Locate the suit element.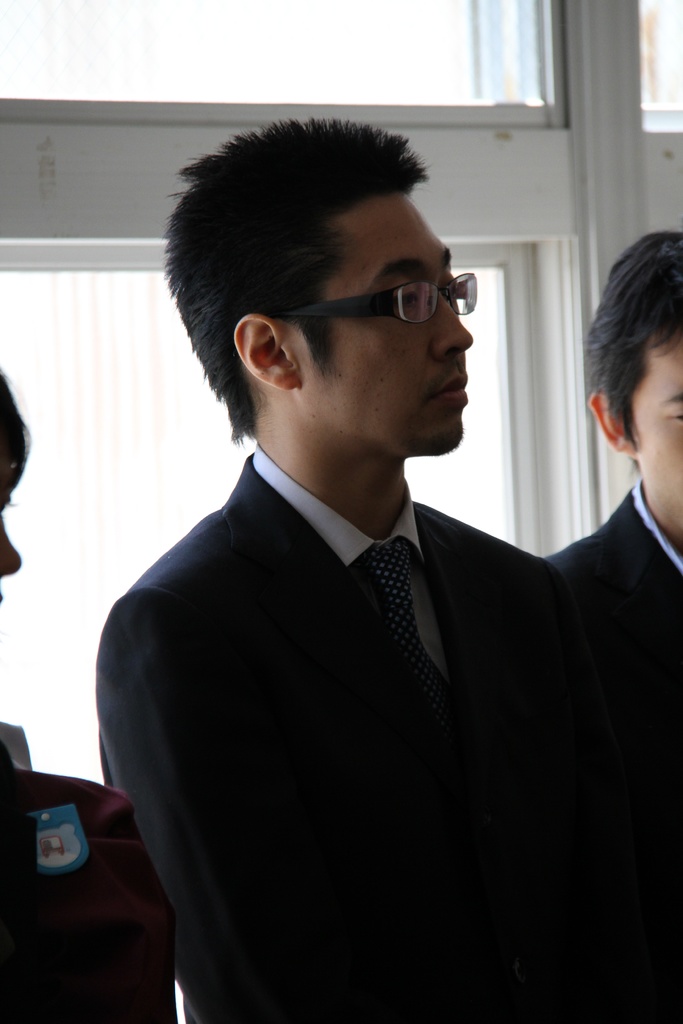
Element bbox: box(557, 484, 682, 1023).
